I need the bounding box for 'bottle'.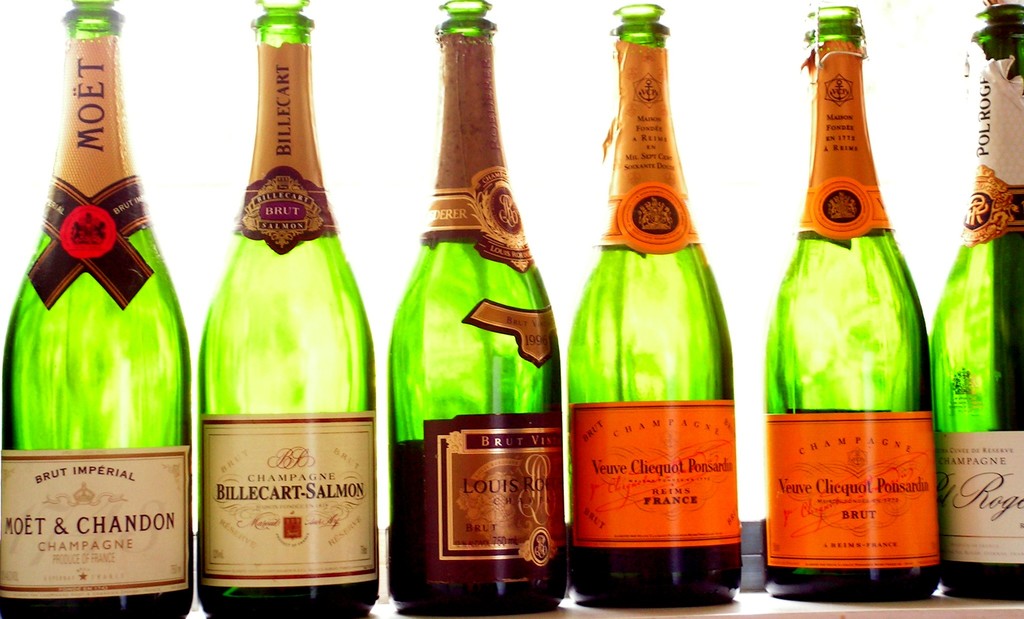
Here it is: <box>931,0,1023,606</box>.
